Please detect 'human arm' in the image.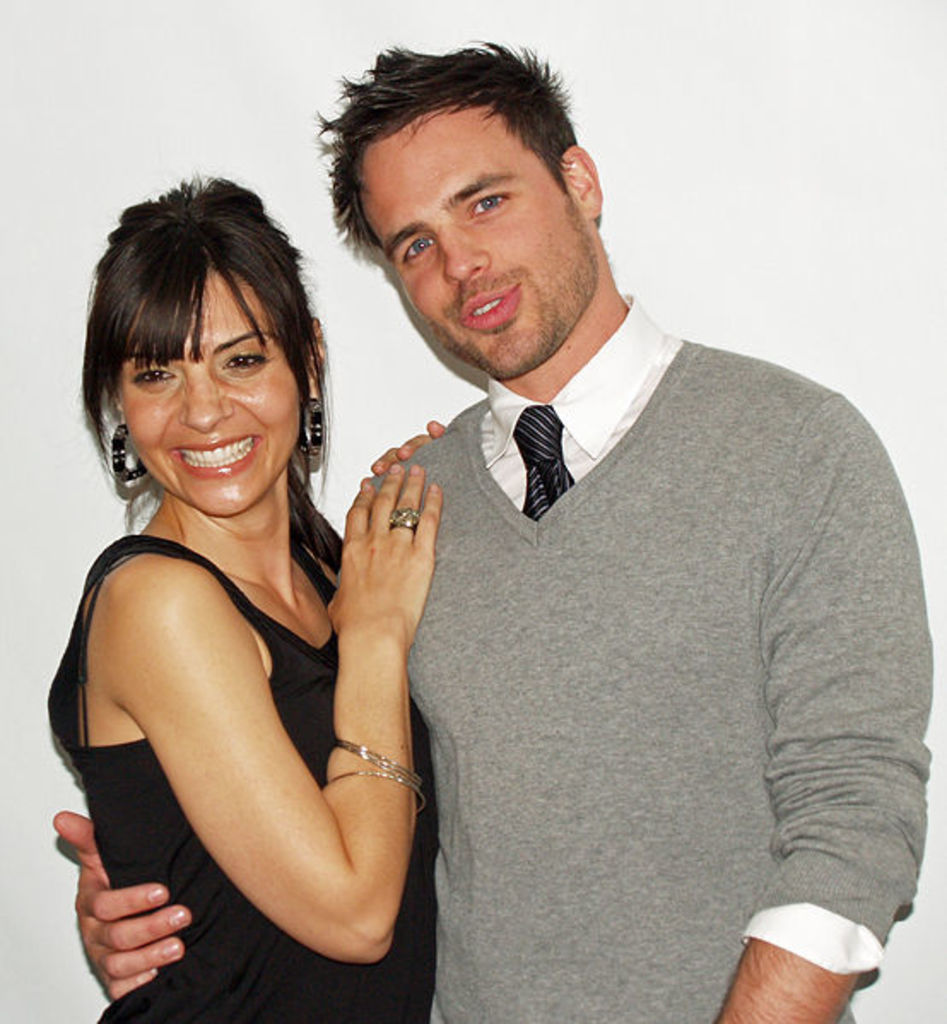
(x1=369, y1=424, x2=451, y2=463).
